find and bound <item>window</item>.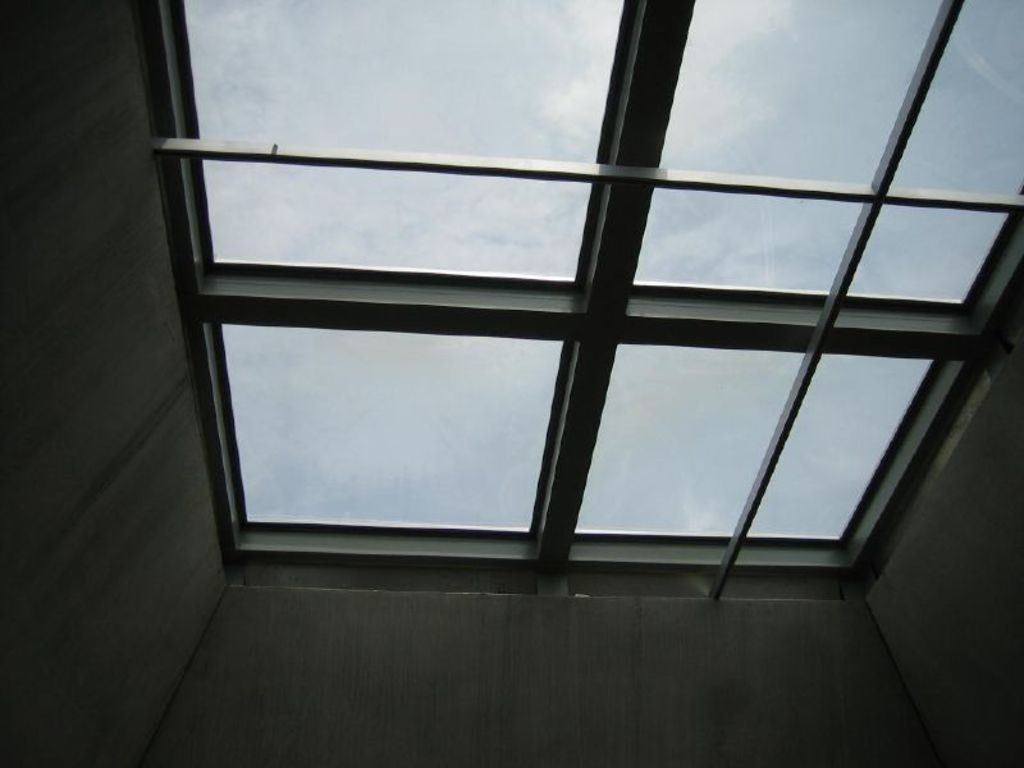
Bound: (x1=114, y1=15, x2=1014, y2=604).
